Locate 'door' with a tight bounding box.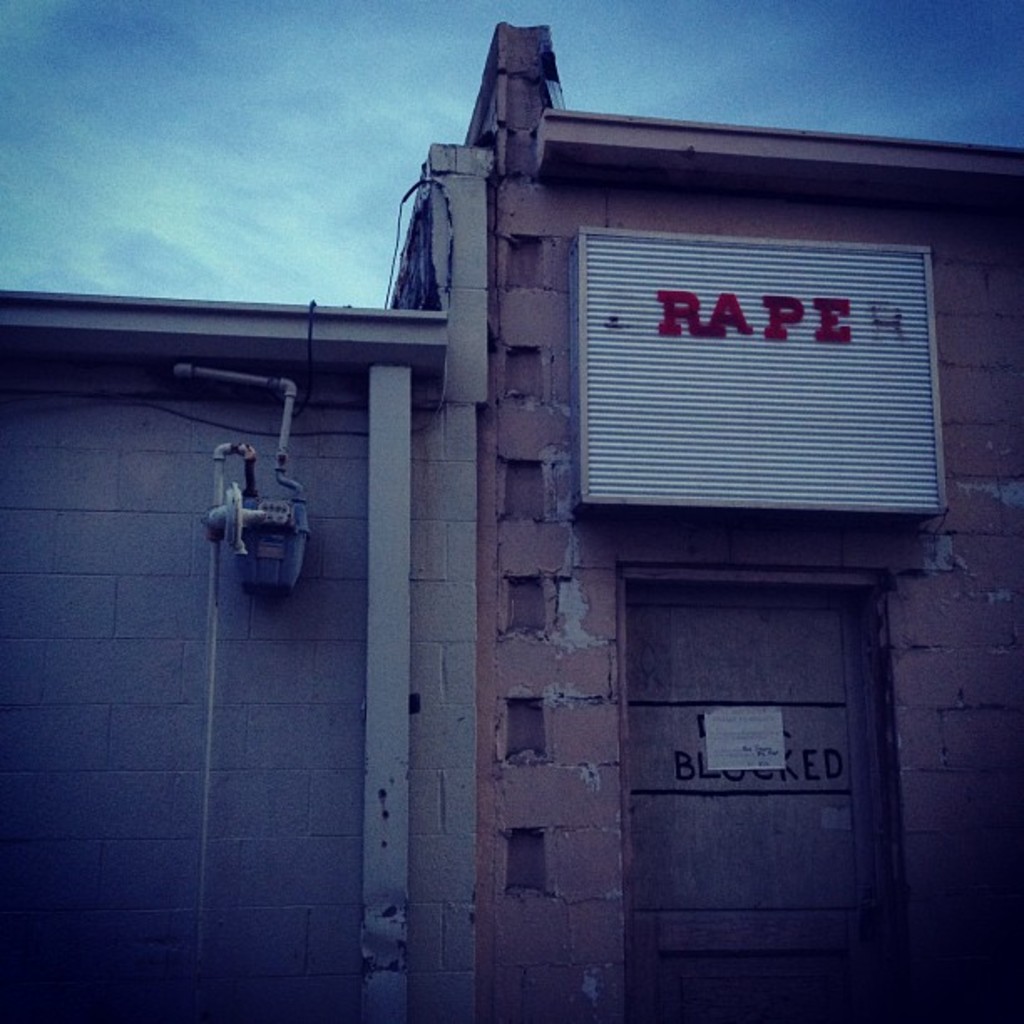
606/527/820/970.
